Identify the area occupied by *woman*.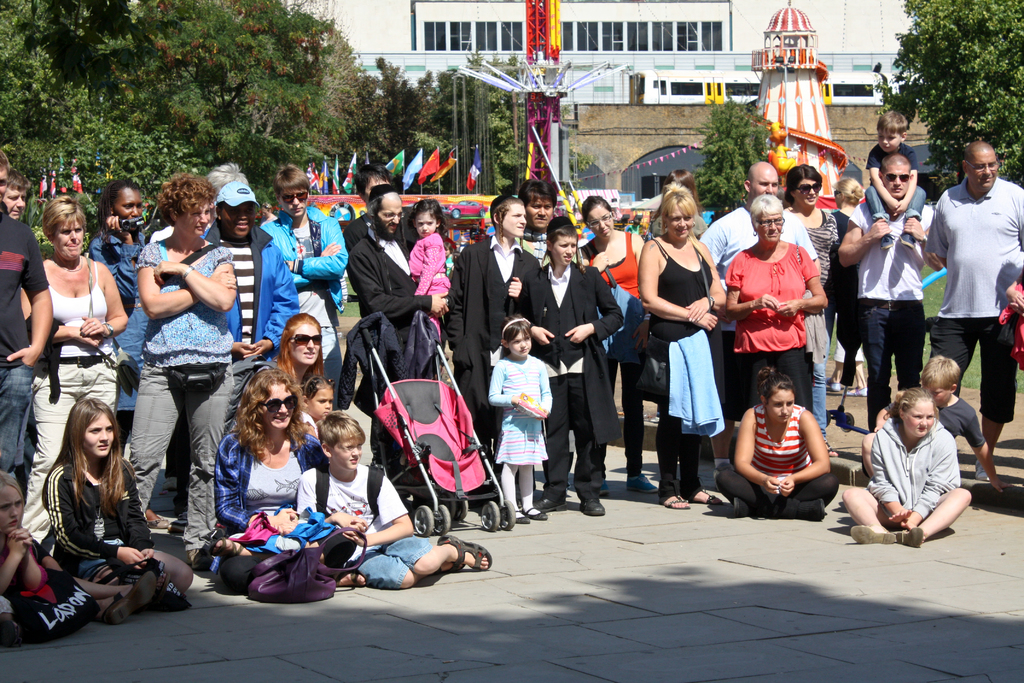
Area: box(660, 182, 739, 459).
